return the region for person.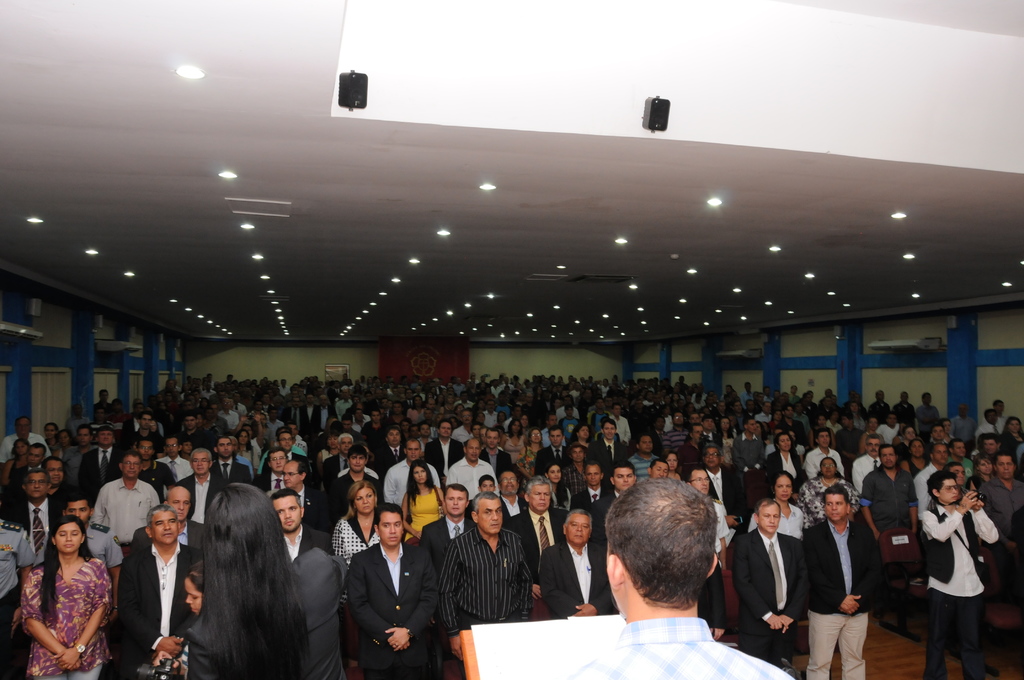
bbox=[497, 467, 521, 522].
